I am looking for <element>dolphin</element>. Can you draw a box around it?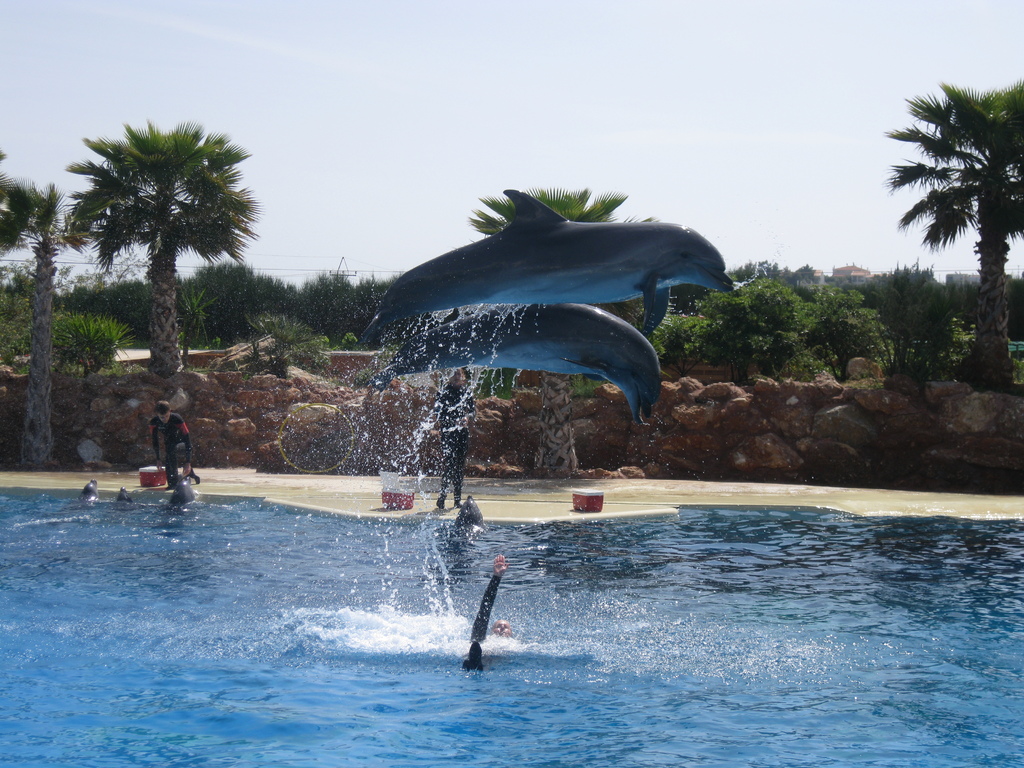
Sure, the bounding box is pyautogui.locateOnScreen(167, 477, 197, 507).
